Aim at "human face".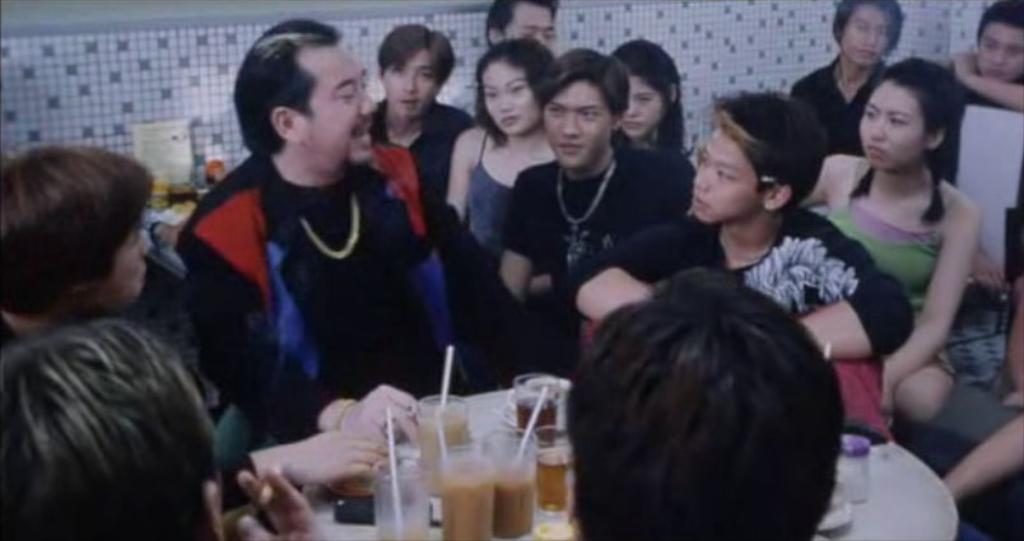
Aimed at [548, 76, 613, 163].
